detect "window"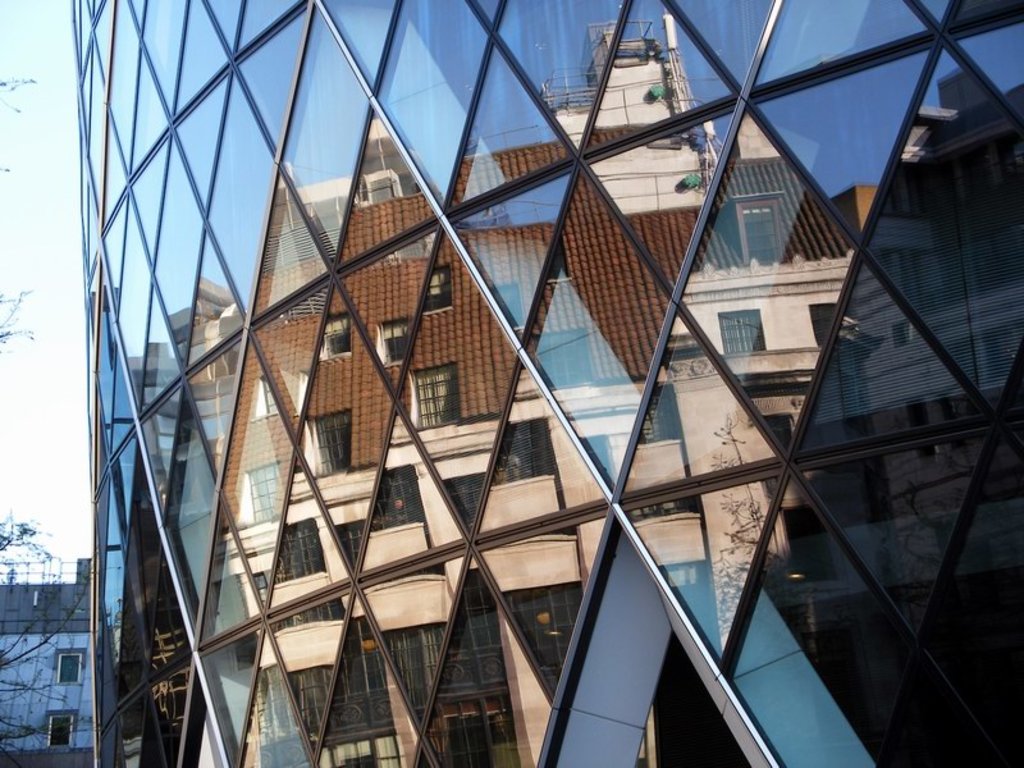
detection(55, 648, 79, 686)
